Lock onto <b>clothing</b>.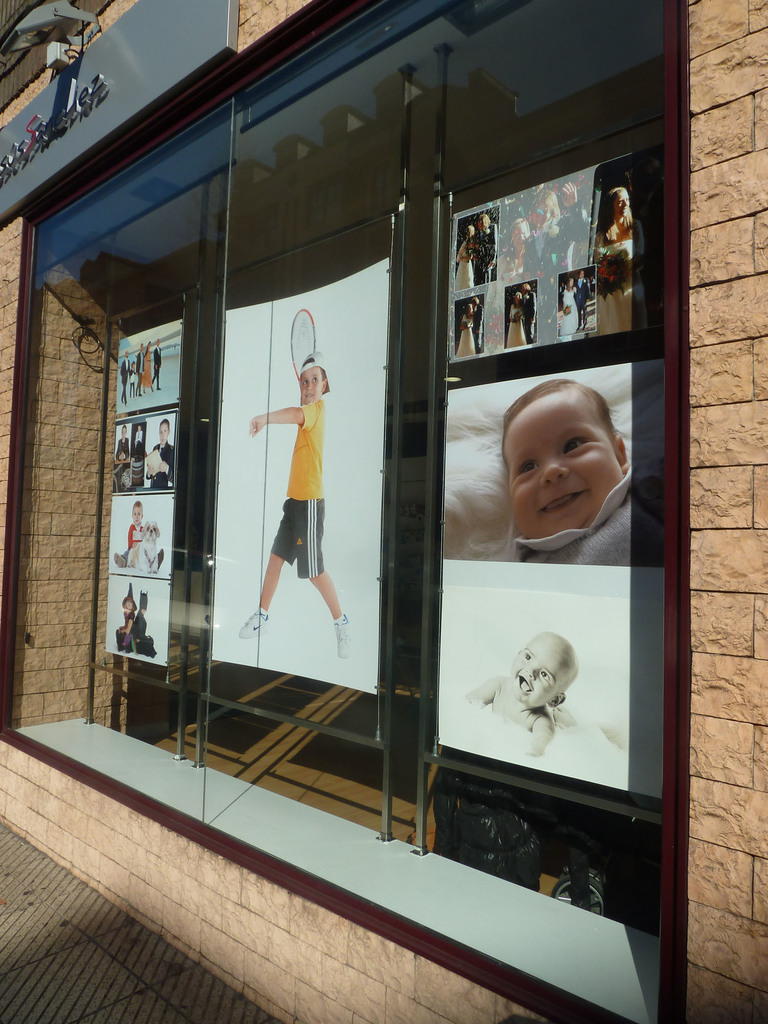
Locked: l=156, t=342, r=163, b=387.
